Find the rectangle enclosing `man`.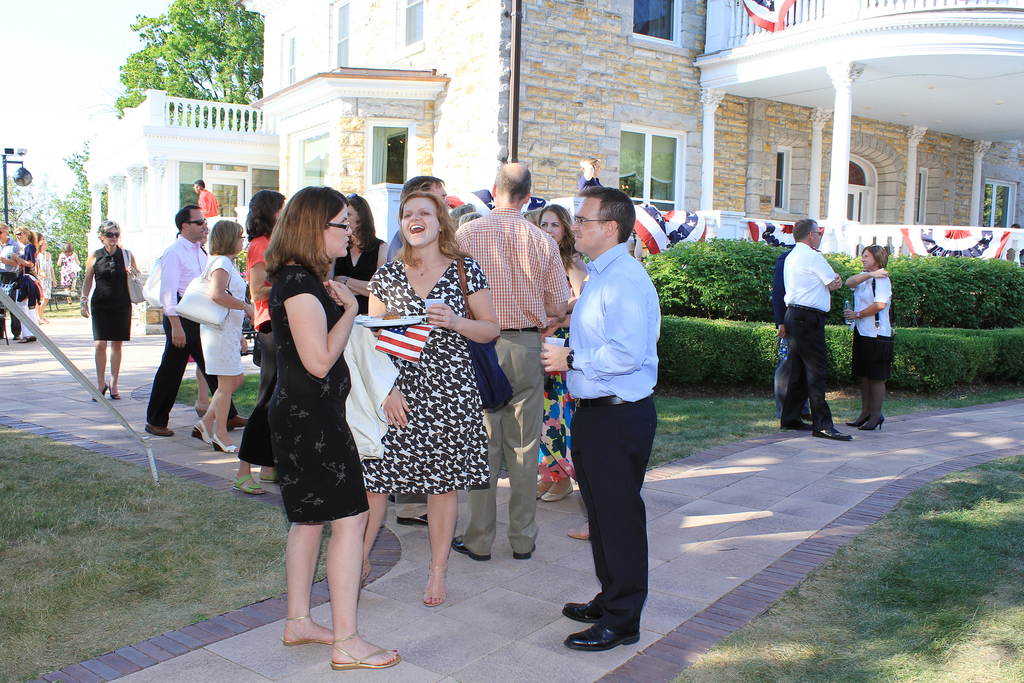
[x1=141, y1=207, x2=204, y2=436].
